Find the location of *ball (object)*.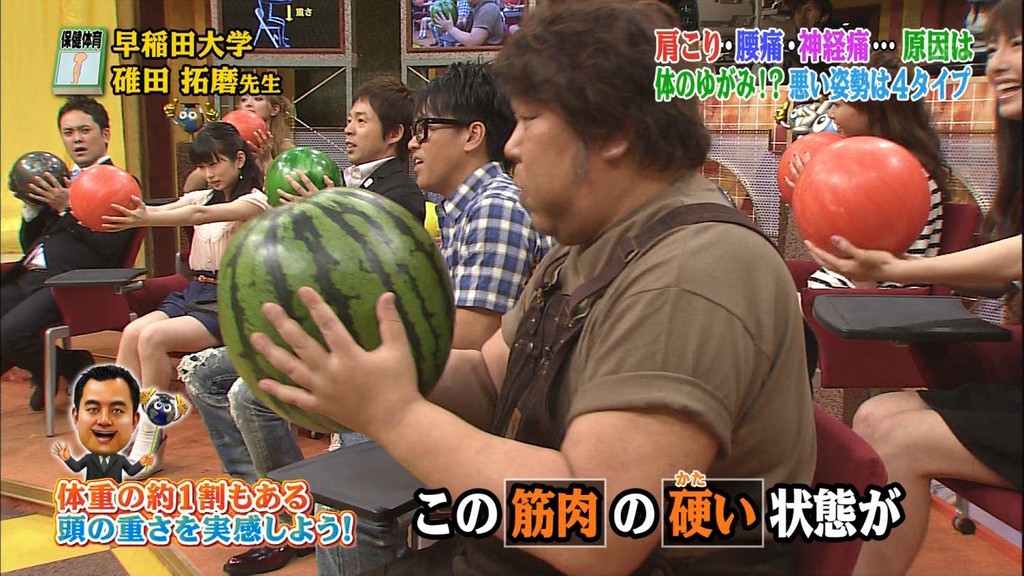
Location: {"x1": 6, "y1": 156, "x2": 67, "y2": 203}.
